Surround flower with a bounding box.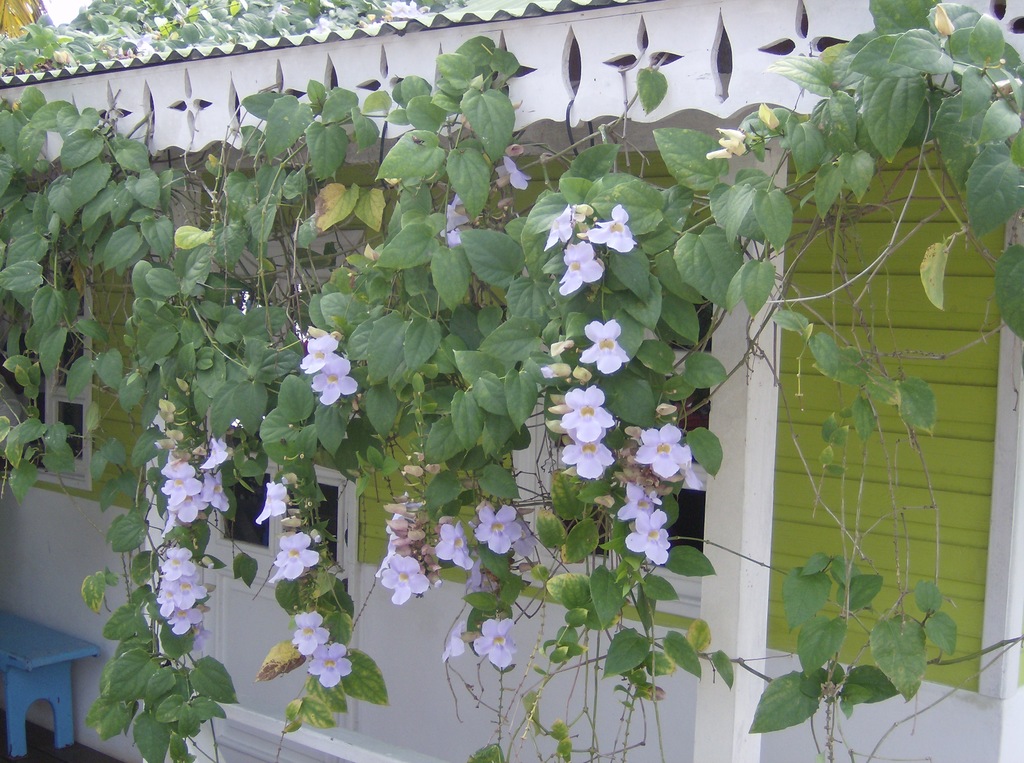
crop(620, 483, 666, 524).
